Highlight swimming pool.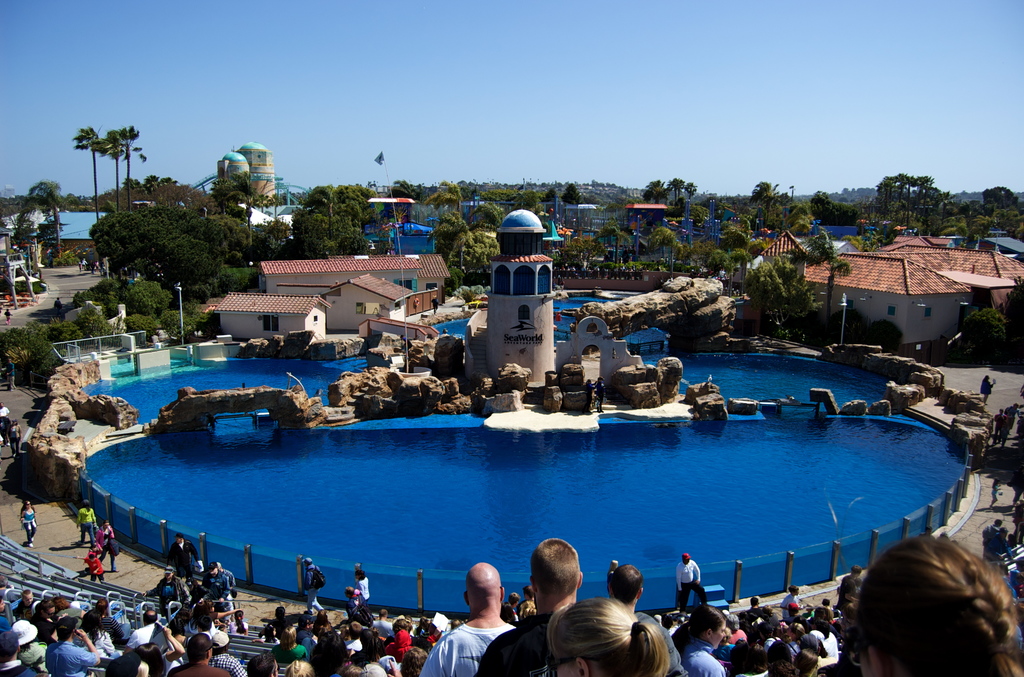
Highlighted region: (51,382,1023,653).
